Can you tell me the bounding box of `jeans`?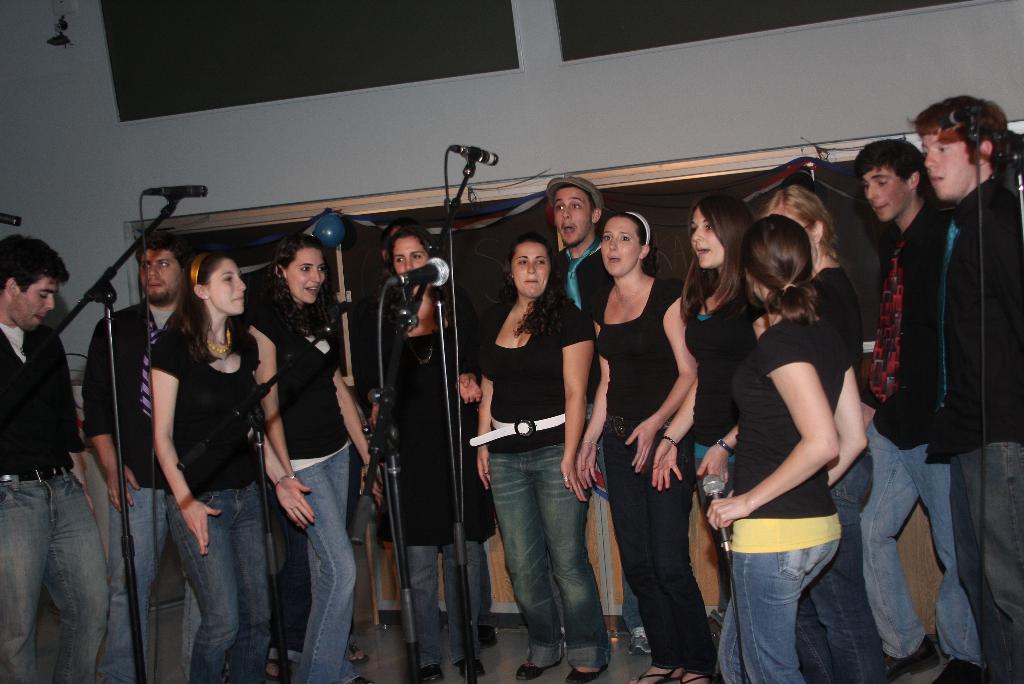
{"x1": 409, "y1": 545, "x2": 485, "y2": 670}.
